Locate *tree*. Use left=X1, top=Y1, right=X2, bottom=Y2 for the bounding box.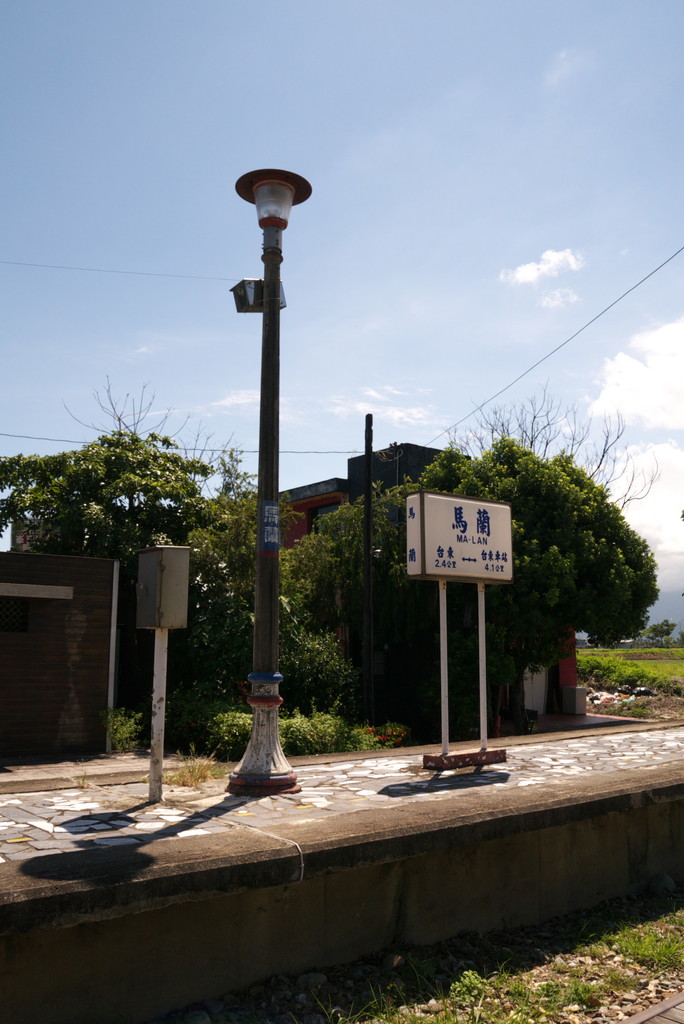
left=291, top=442, right=534, bottom=748.
